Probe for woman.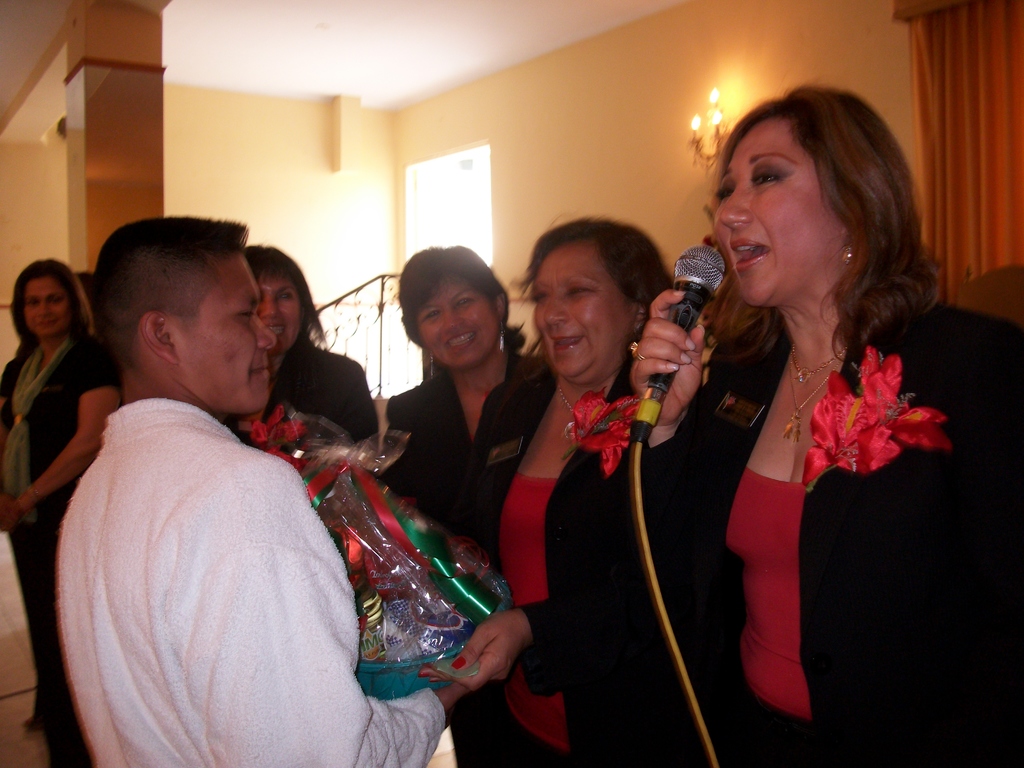
Probe result: pyautogui.locateOnScreen(220, 242, 371, 440).
